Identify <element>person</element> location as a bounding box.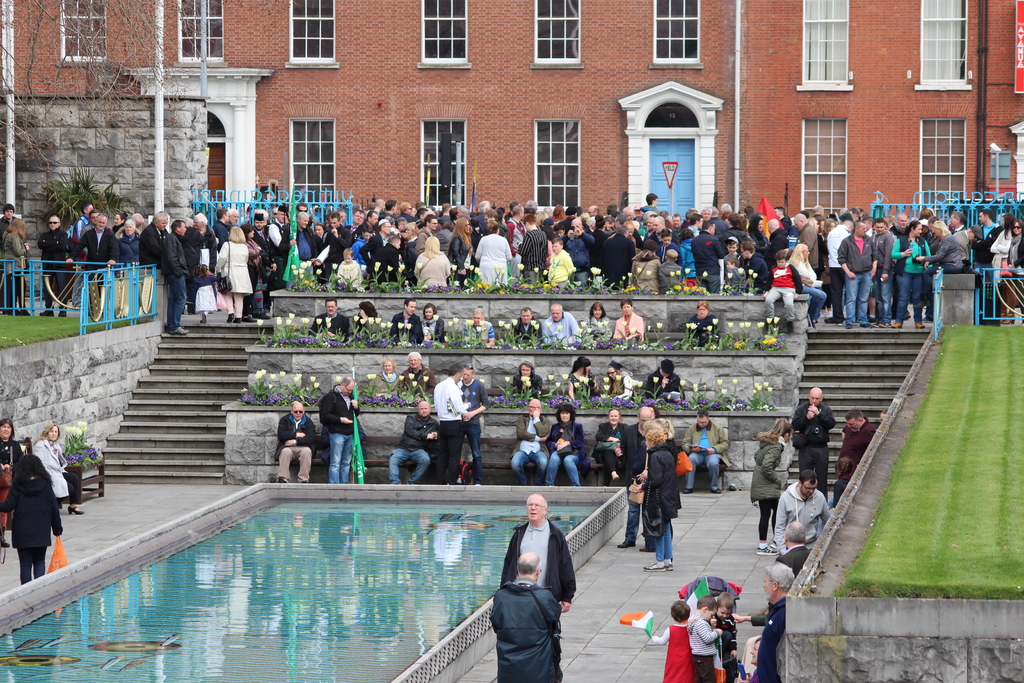
BBox(748, 422, 793, 549).
